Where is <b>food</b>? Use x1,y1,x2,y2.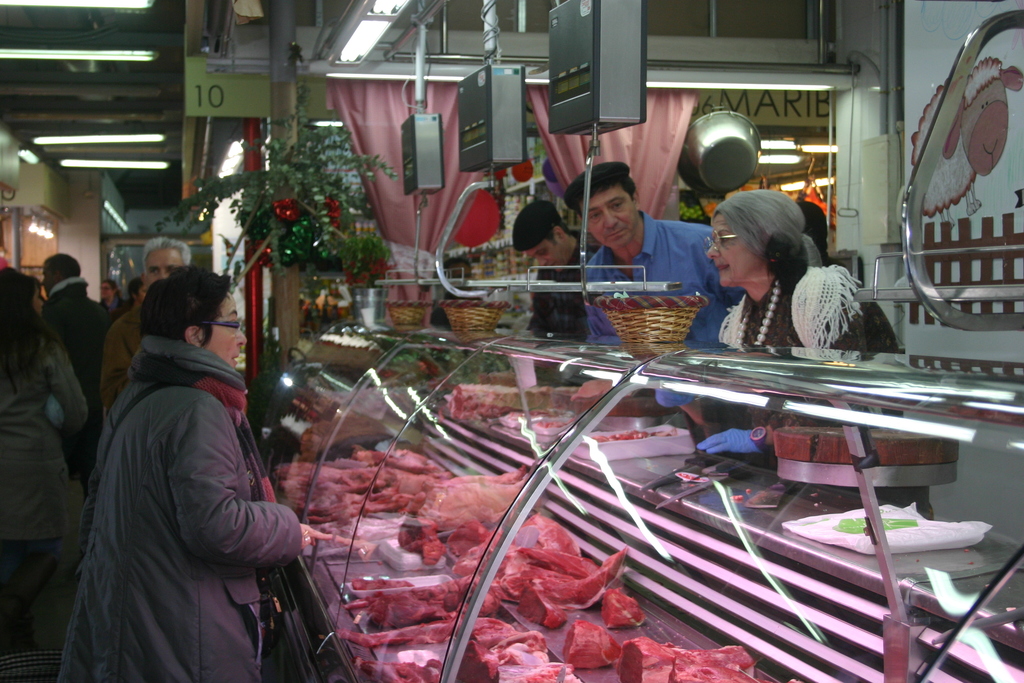
563,619,631,666.
